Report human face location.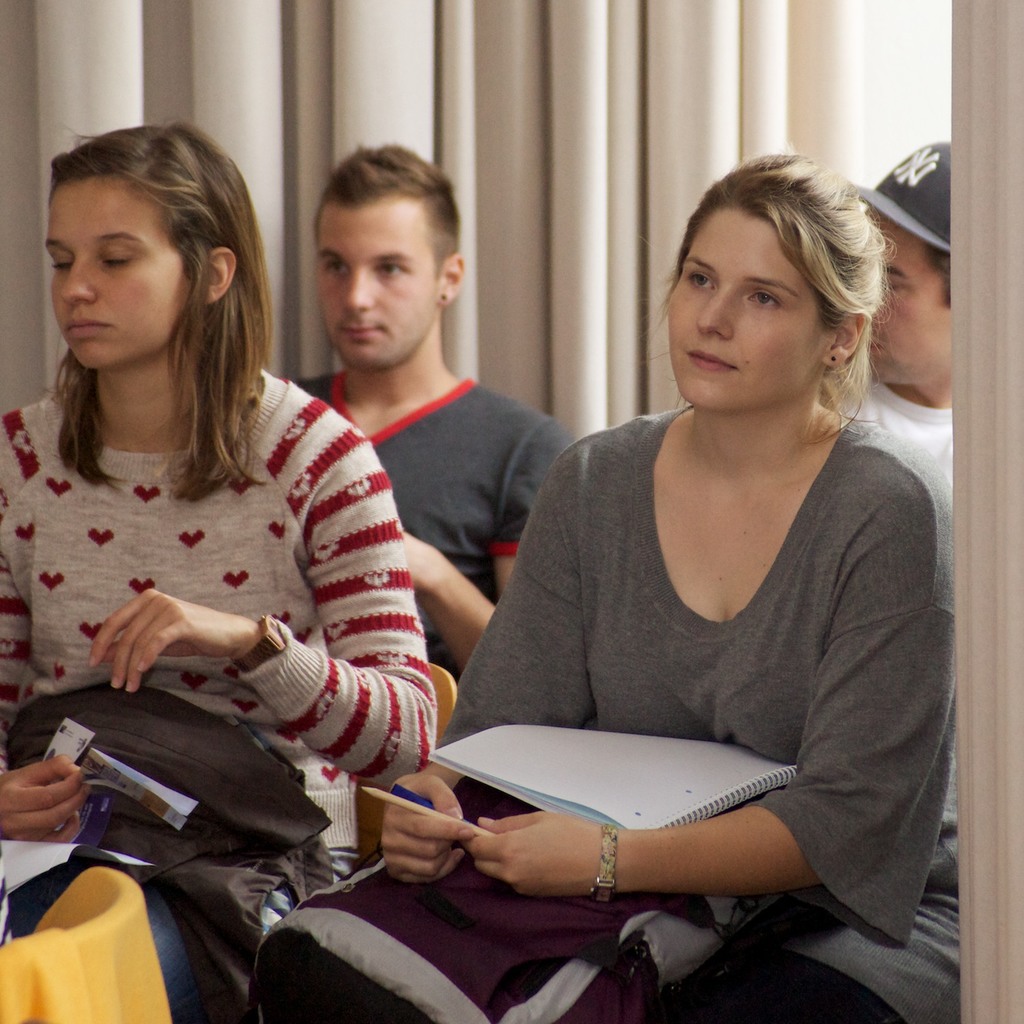
Report: [320, 209, 444, 370].
